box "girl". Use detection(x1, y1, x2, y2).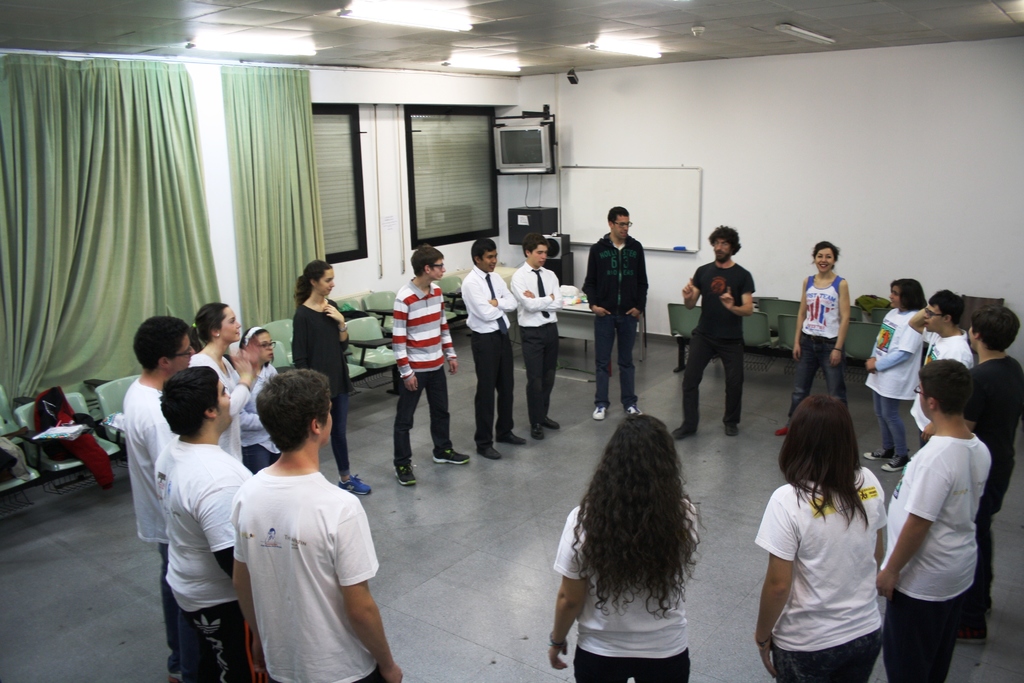
detection(190, 303, 258, 462).
